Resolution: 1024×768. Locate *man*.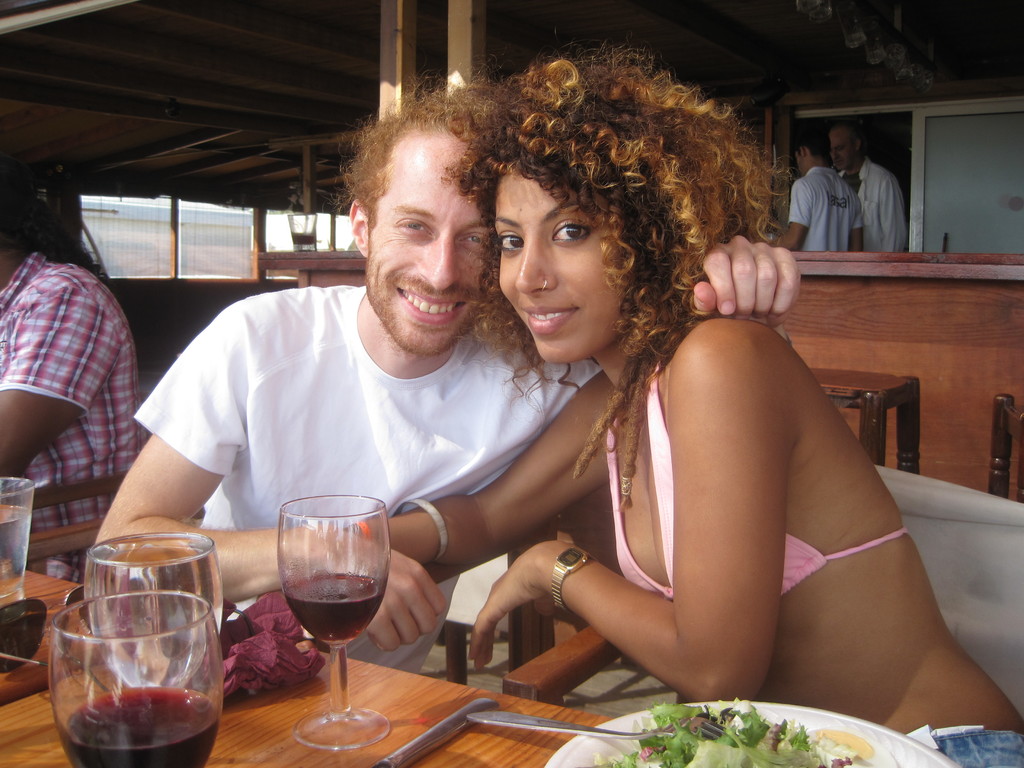
bbox(769, 130, 861, 253).
